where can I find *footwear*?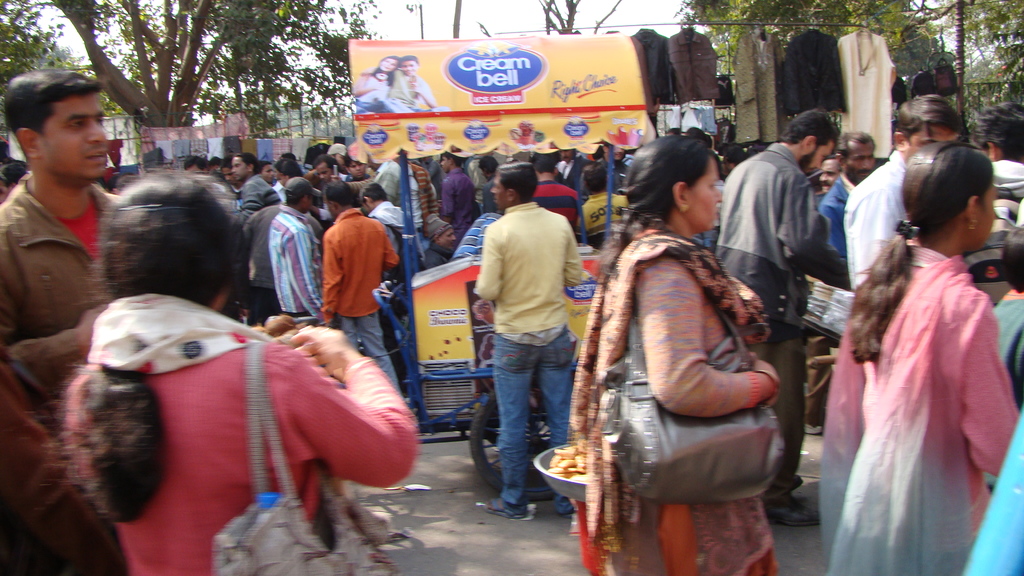
You can find it at detection(806, 419, 824, 439).
